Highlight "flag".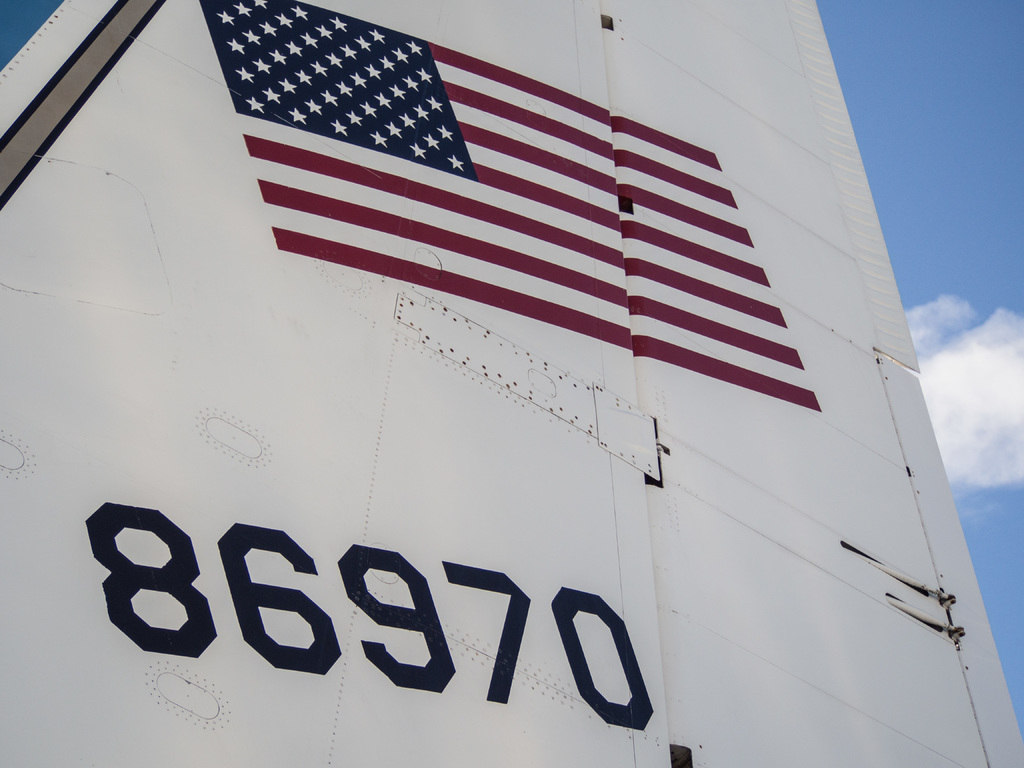
Highlighted region: {"x1": 198, "y1": 24, "x2": 765, "y2": 395}.
